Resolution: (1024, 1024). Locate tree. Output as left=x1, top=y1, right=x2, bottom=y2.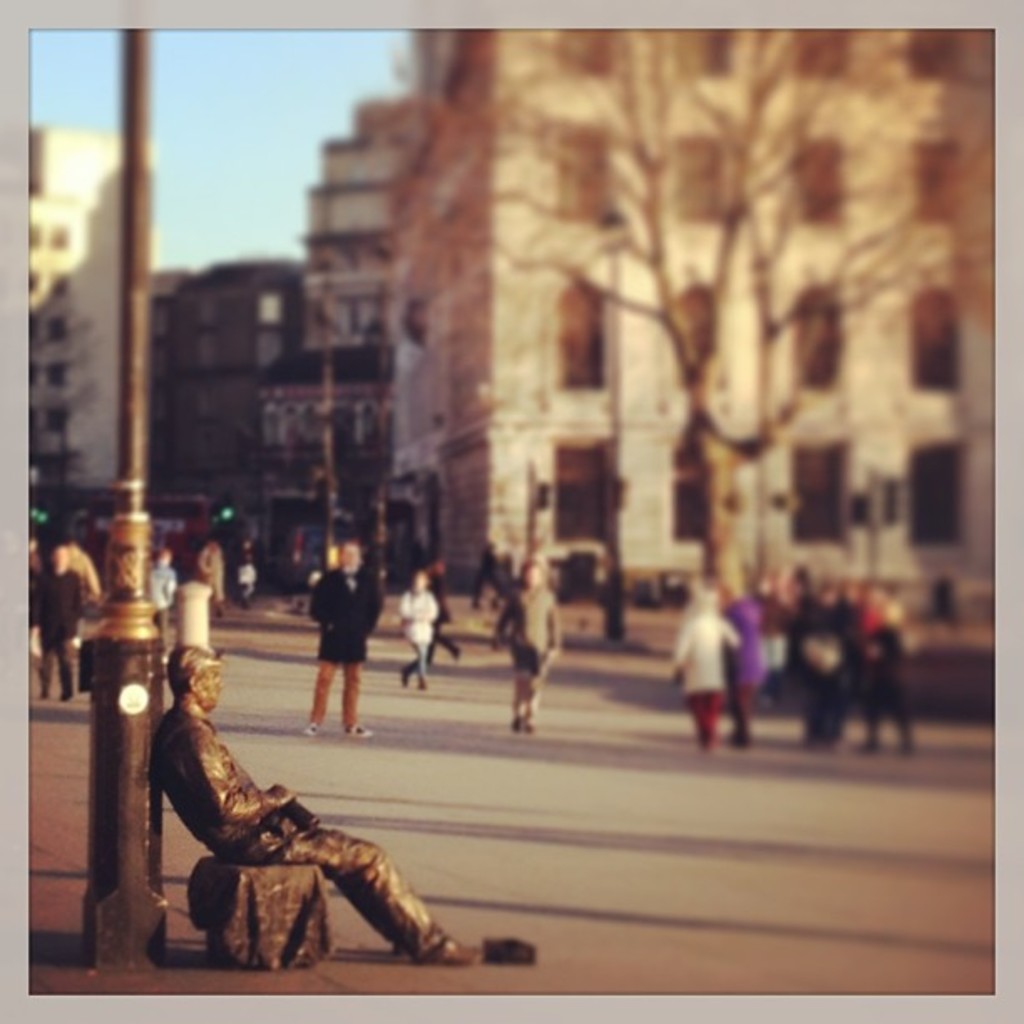
left=365, top=32, right=999, bottom=599.
